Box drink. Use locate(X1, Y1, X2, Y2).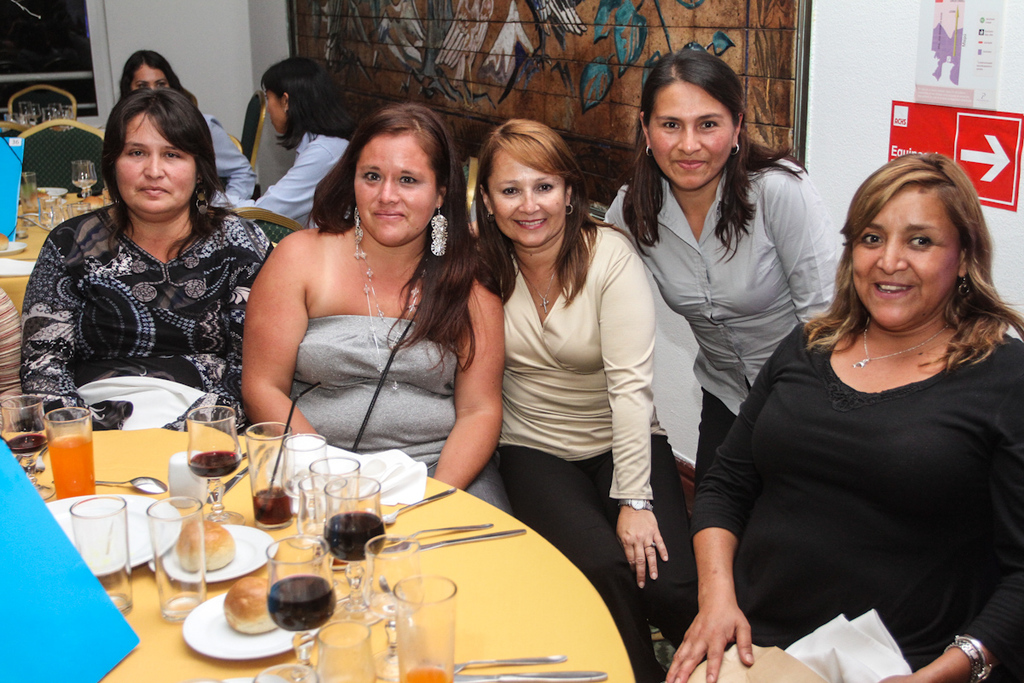
locate(268, 575, 333, 633).
